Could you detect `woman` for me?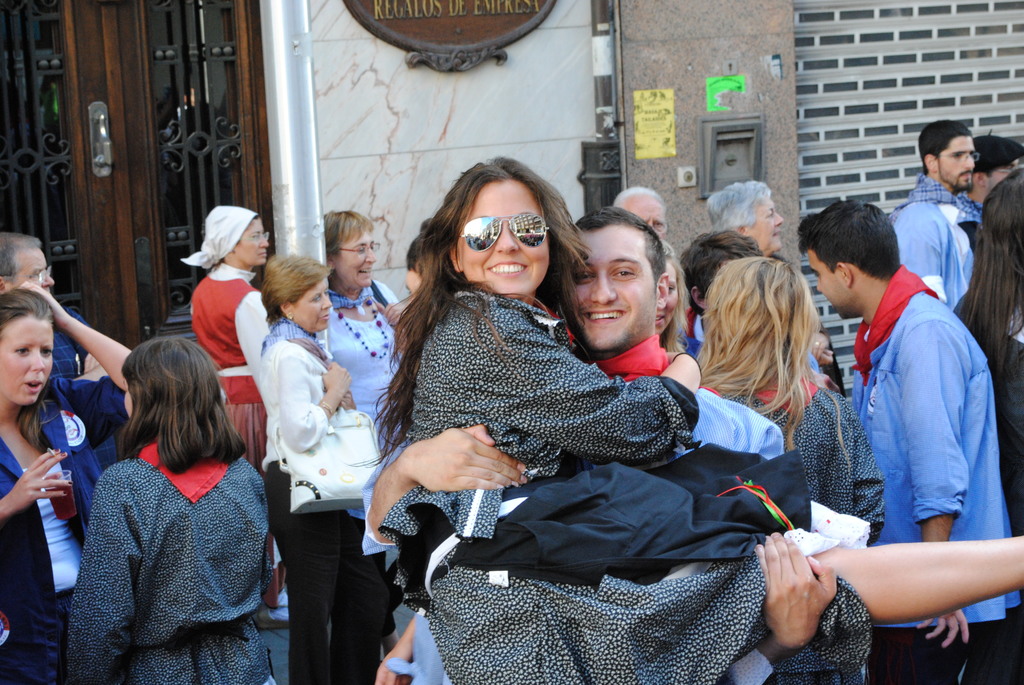
Detection result: BBox(0, 288, 132, 684).
